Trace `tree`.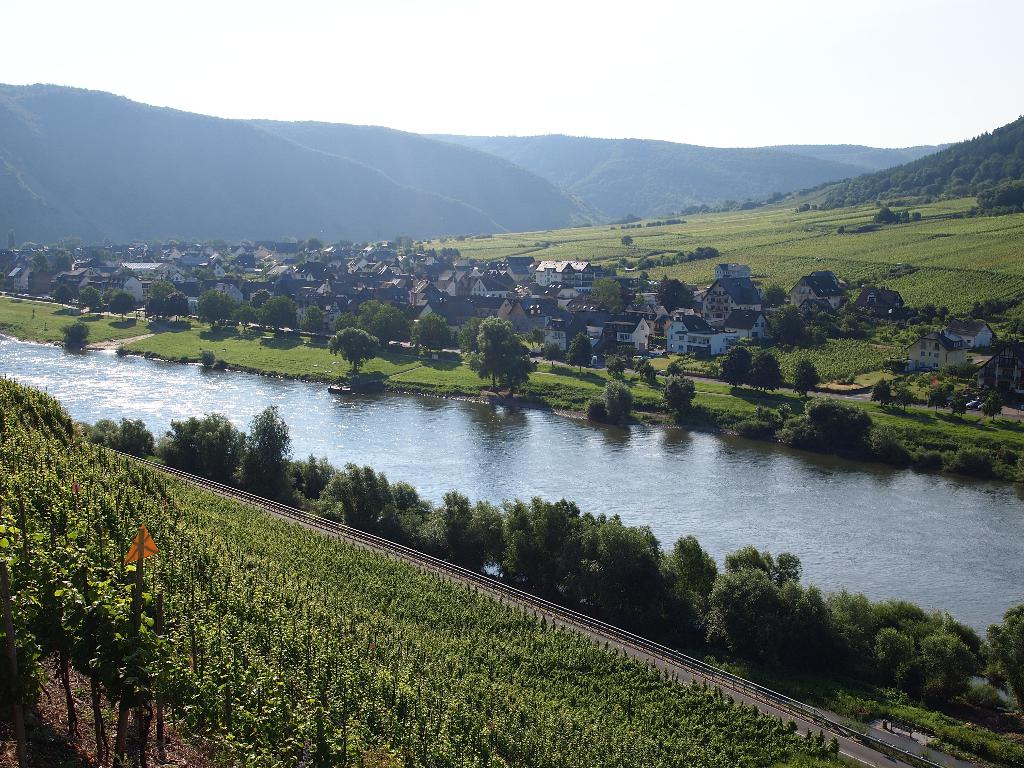
Traced to bbox(927, 388, 945, 415).
